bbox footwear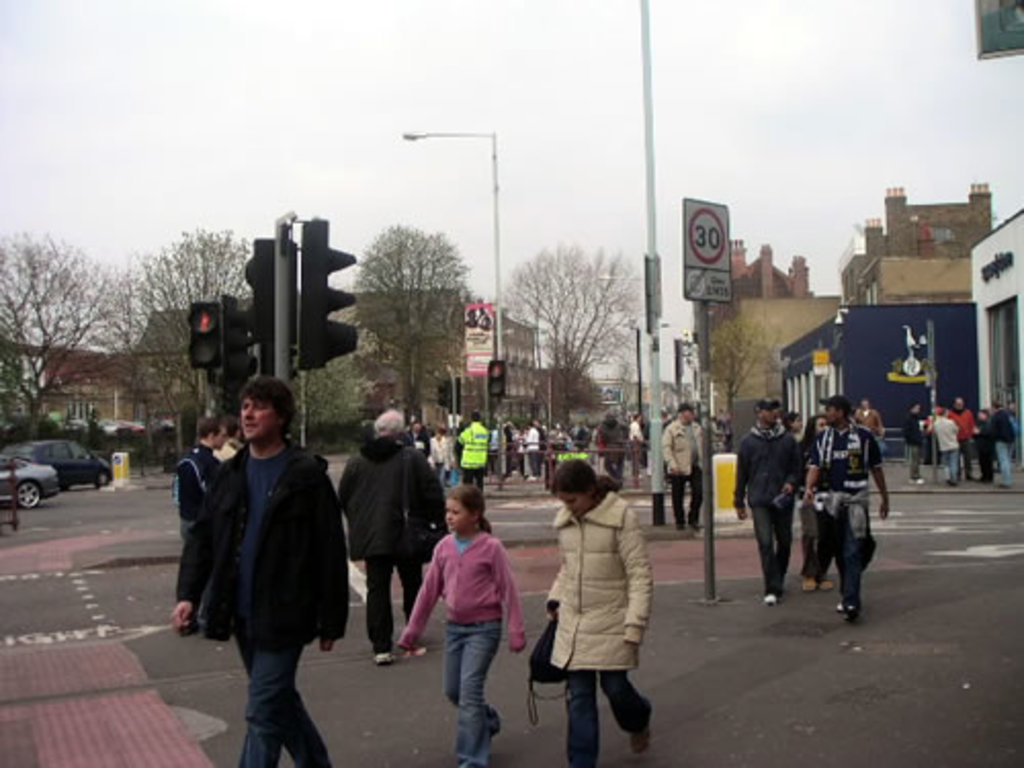
x1=995, y1=479, x2=1010, y2=487
